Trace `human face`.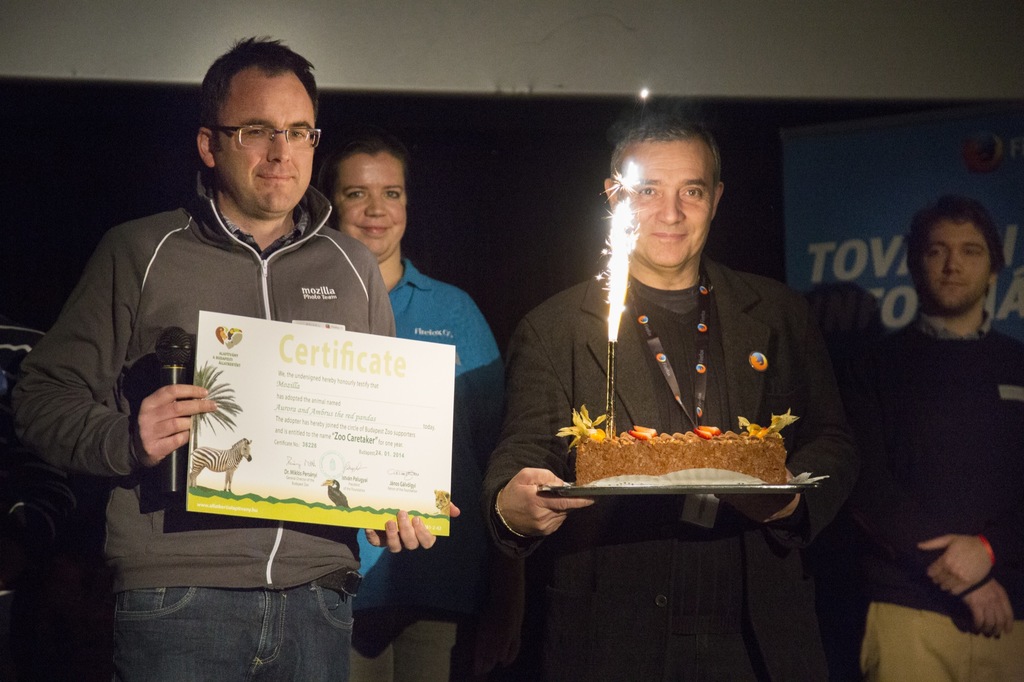
Traced to select_region(618, 138, 716, 269).
